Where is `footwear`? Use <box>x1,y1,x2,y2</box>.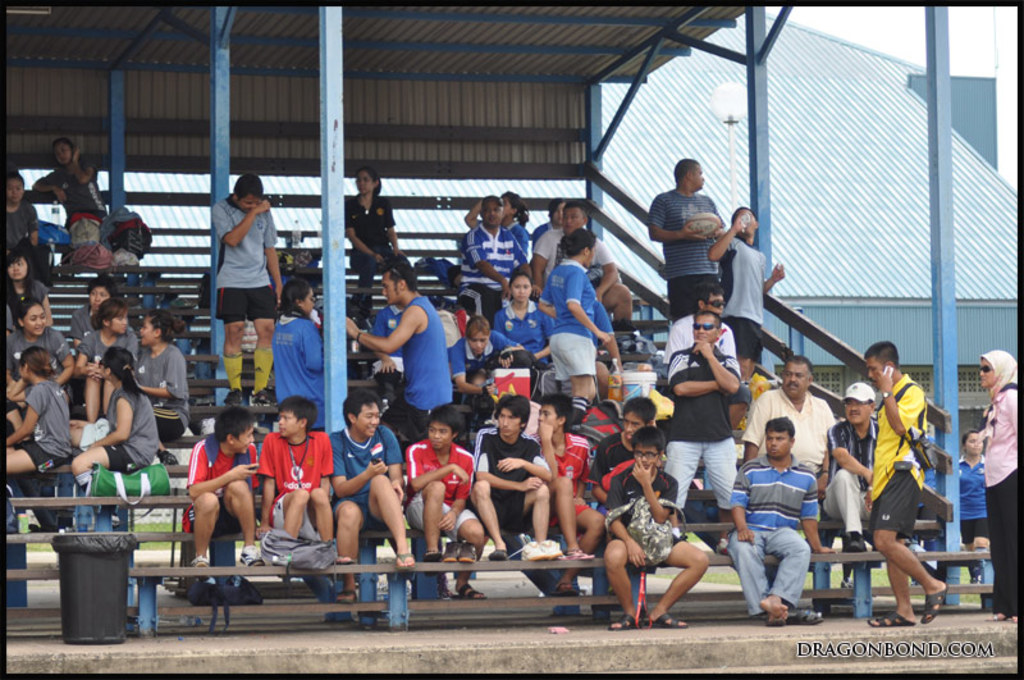
<box>547,542,561,558</box>.
